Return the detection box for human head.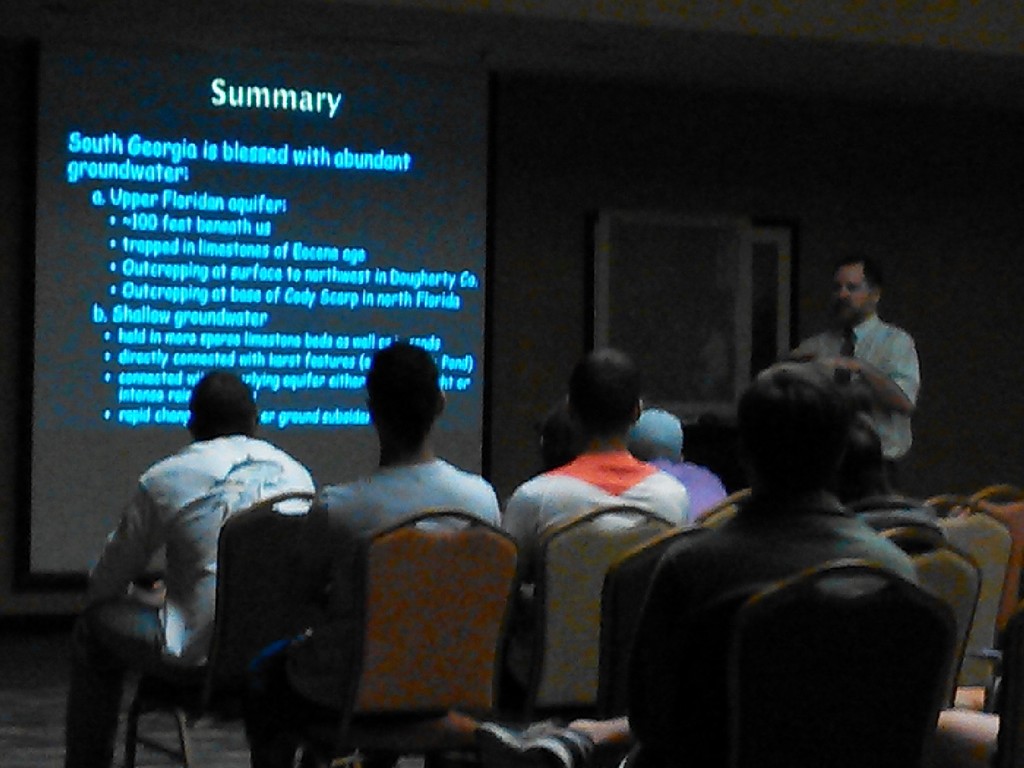
bbox=(743, 362, 849, 490).
